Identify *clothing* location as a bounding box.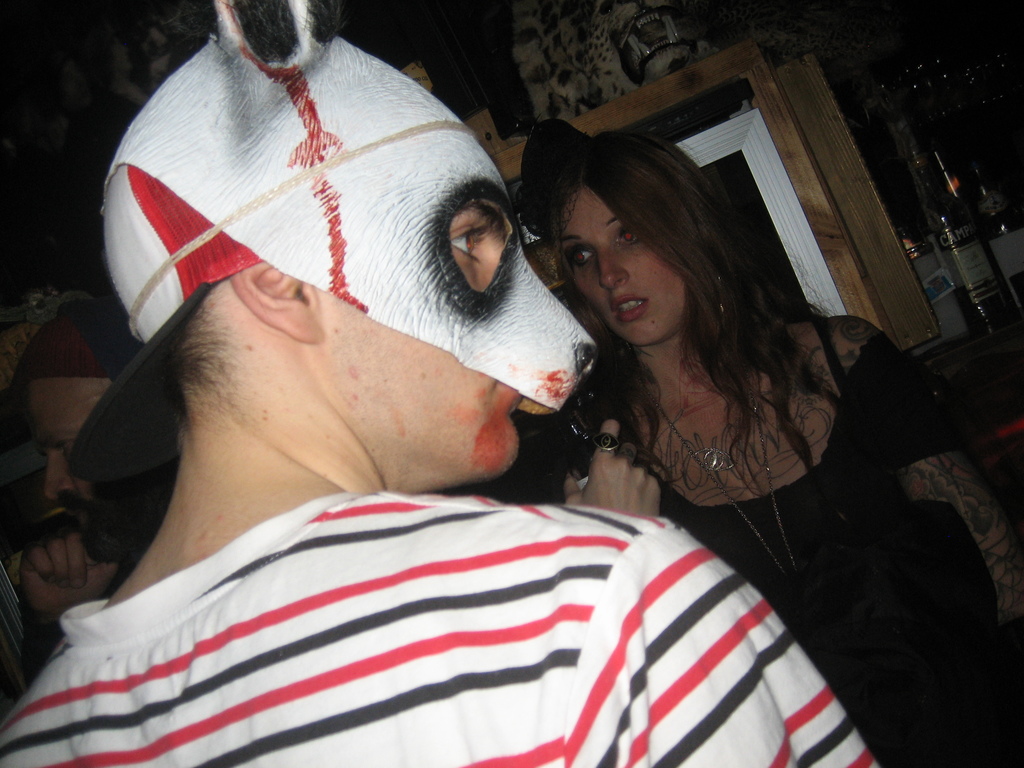
0/454/916/751.
